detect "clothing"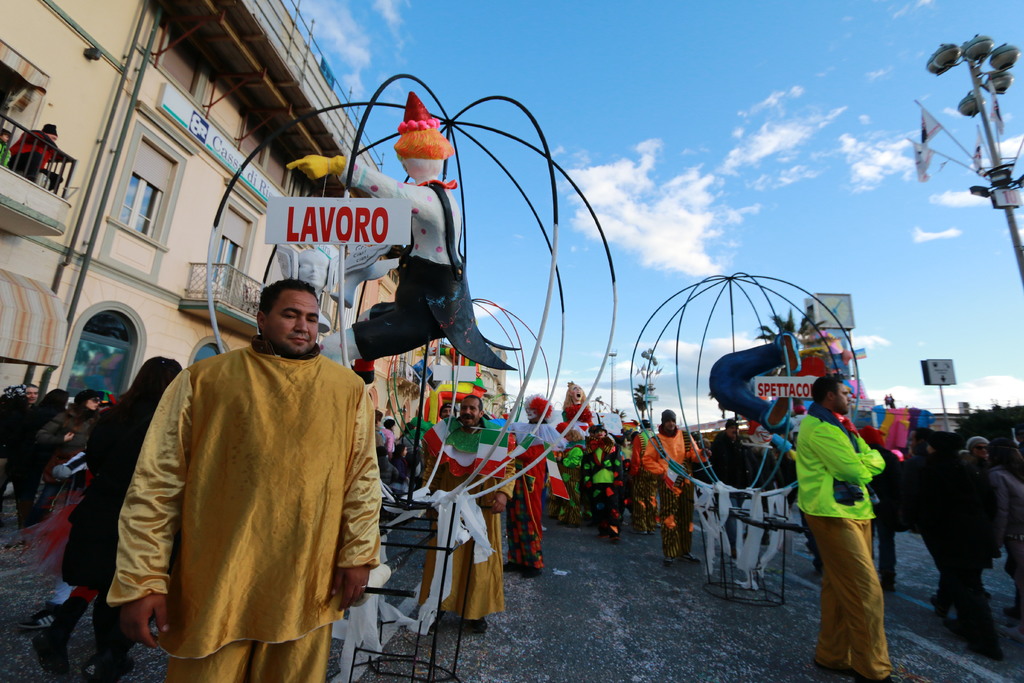
[x1=113, y1=308, x2=372, y2=682]
